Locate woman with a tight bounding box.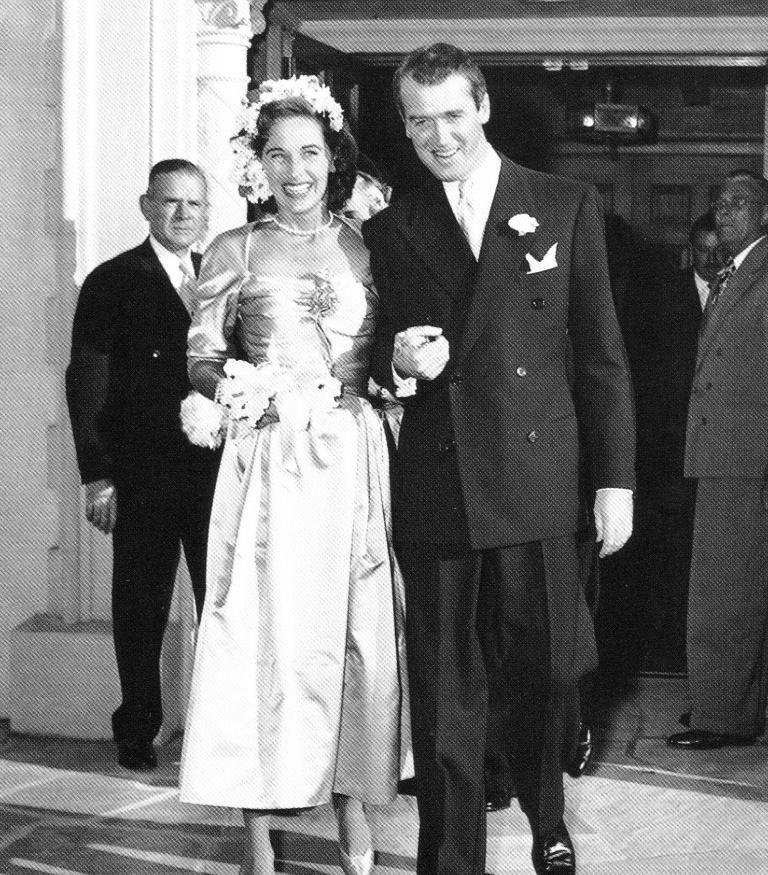
[174,91,414,850].
